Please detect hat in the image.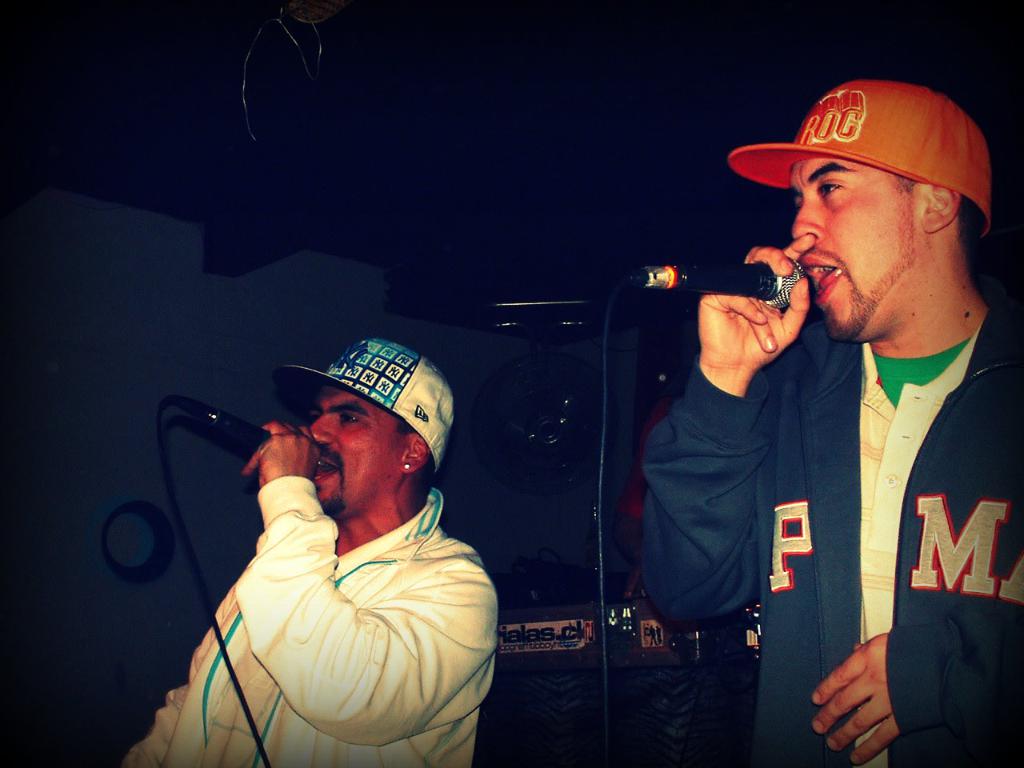
[x1=270, y1=338, x2=455, y2=474].
